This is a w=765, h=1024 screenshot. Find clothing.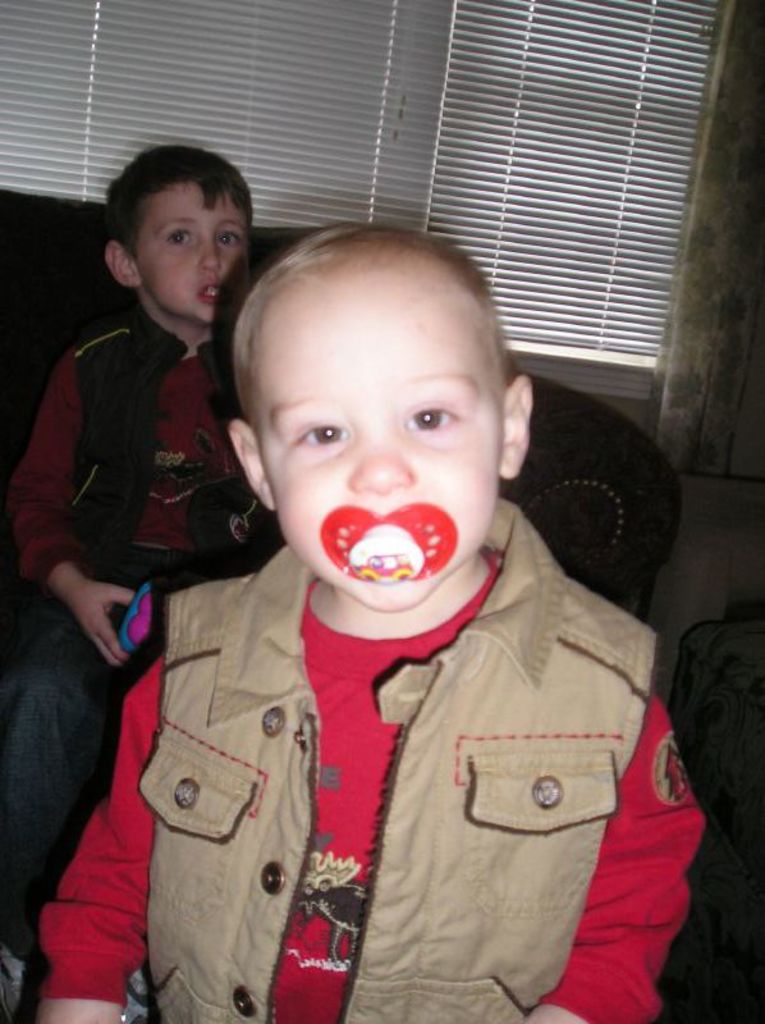
Bounding box: 93, 353, 715, 1011.
